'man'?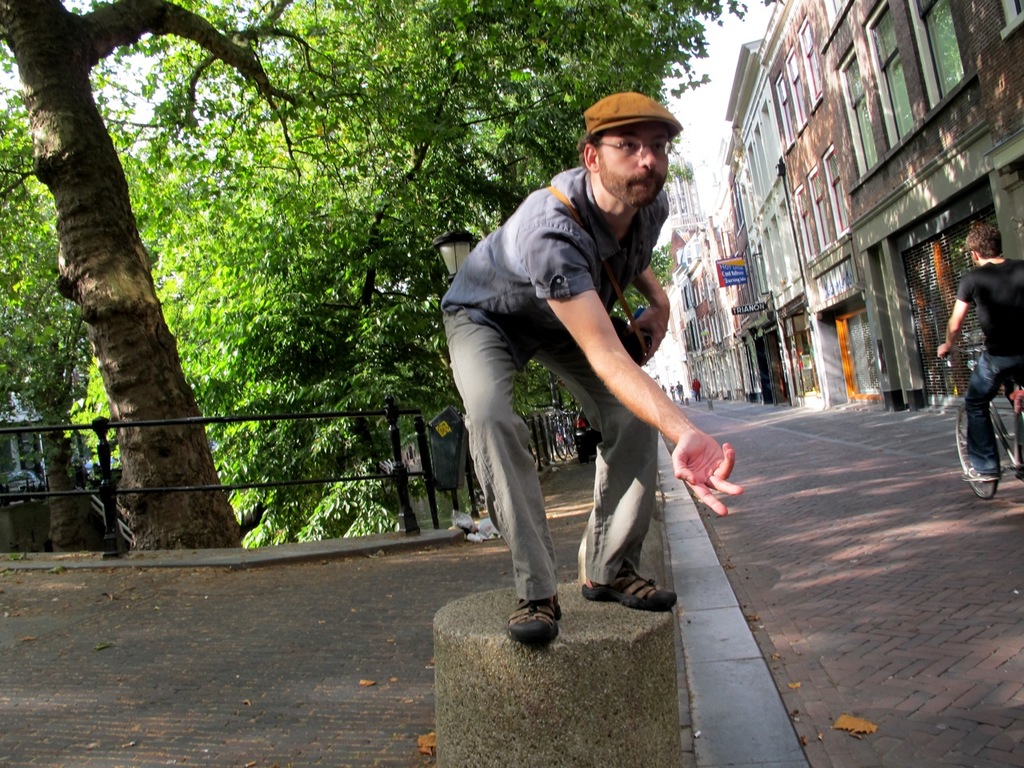
[434,99,735,646]
